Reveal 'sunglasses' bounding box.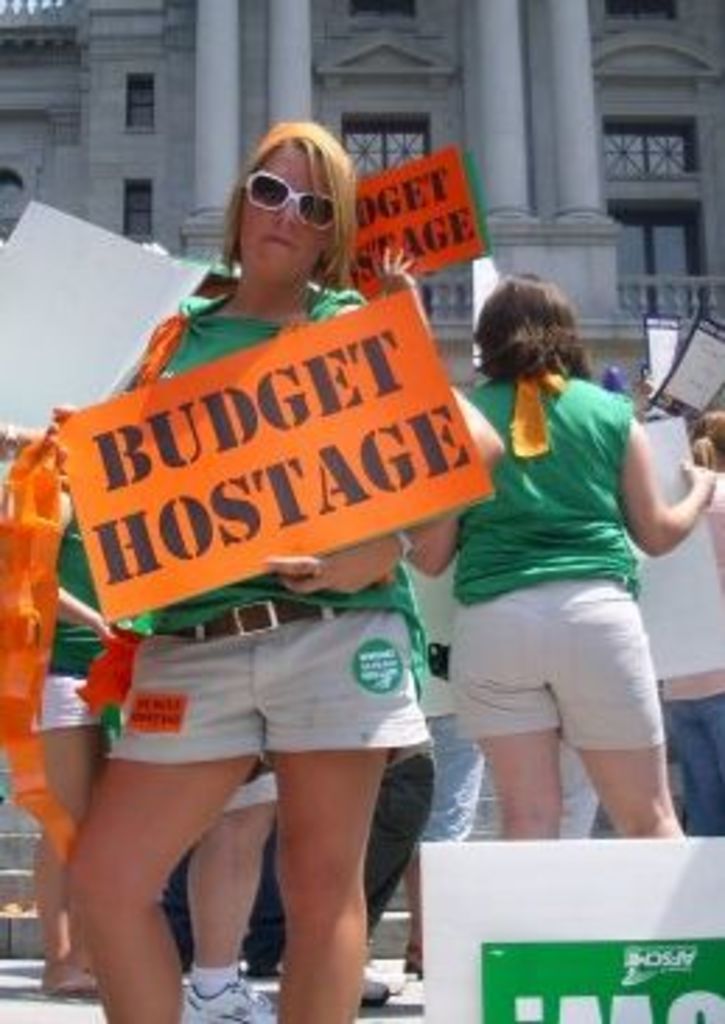
Revealed: select_region(244, 168, 336, 238).
